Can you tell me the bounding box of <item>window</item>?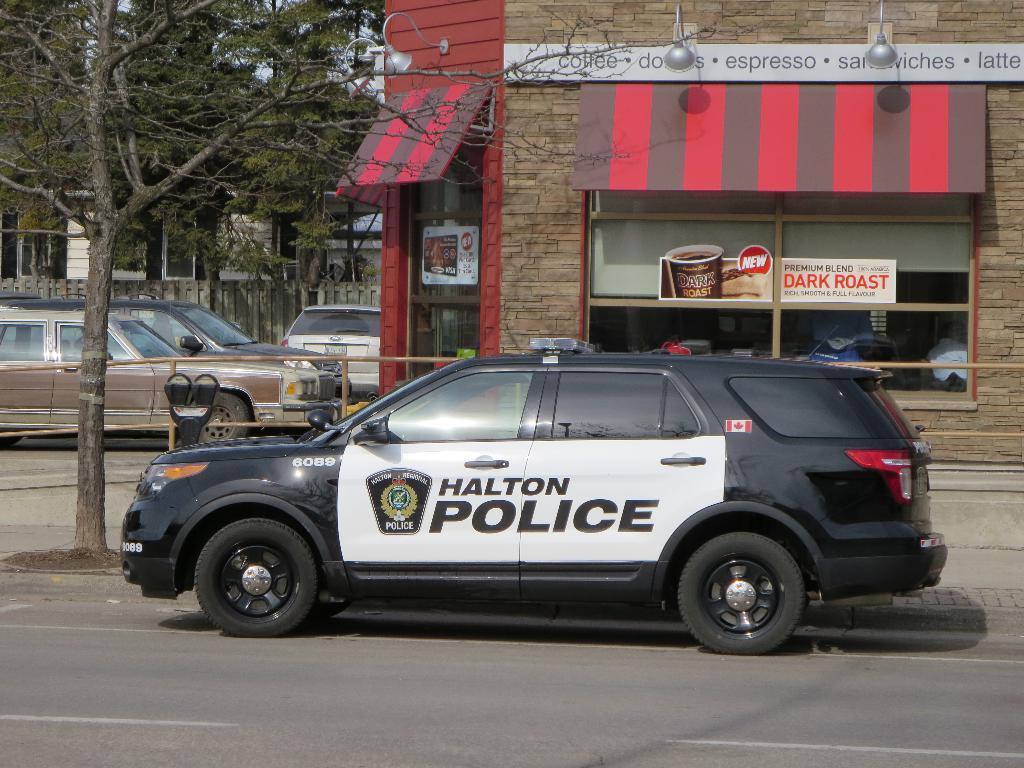
(131,309,194,346).
